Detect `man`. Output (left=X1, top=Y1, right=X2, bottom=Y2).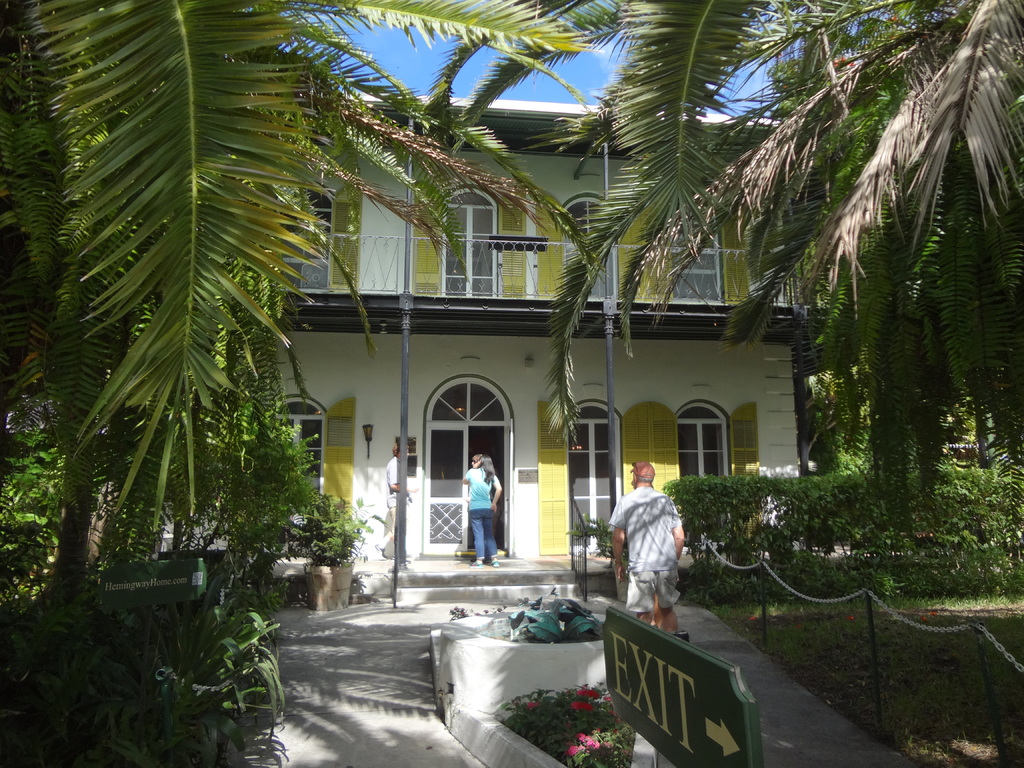
(left=612, top=465, right=686, bottom=634).
